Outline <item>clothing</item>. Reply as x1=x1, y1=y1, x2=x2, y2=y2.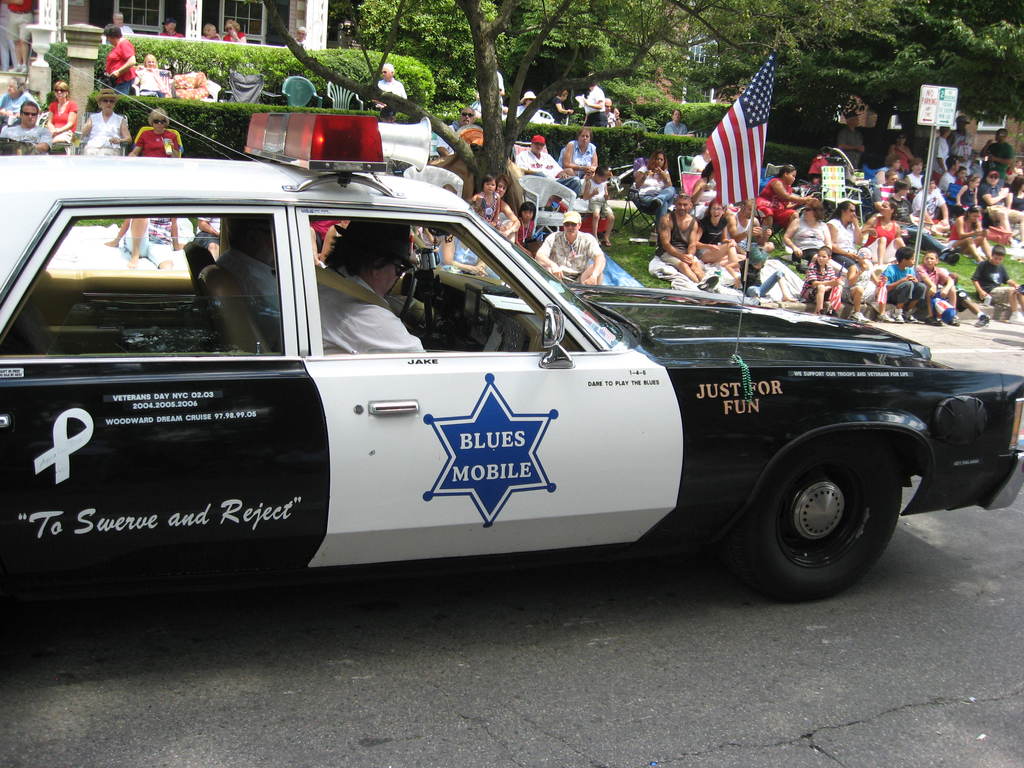
x1=651, y1=212, x2=705, y2=269.
